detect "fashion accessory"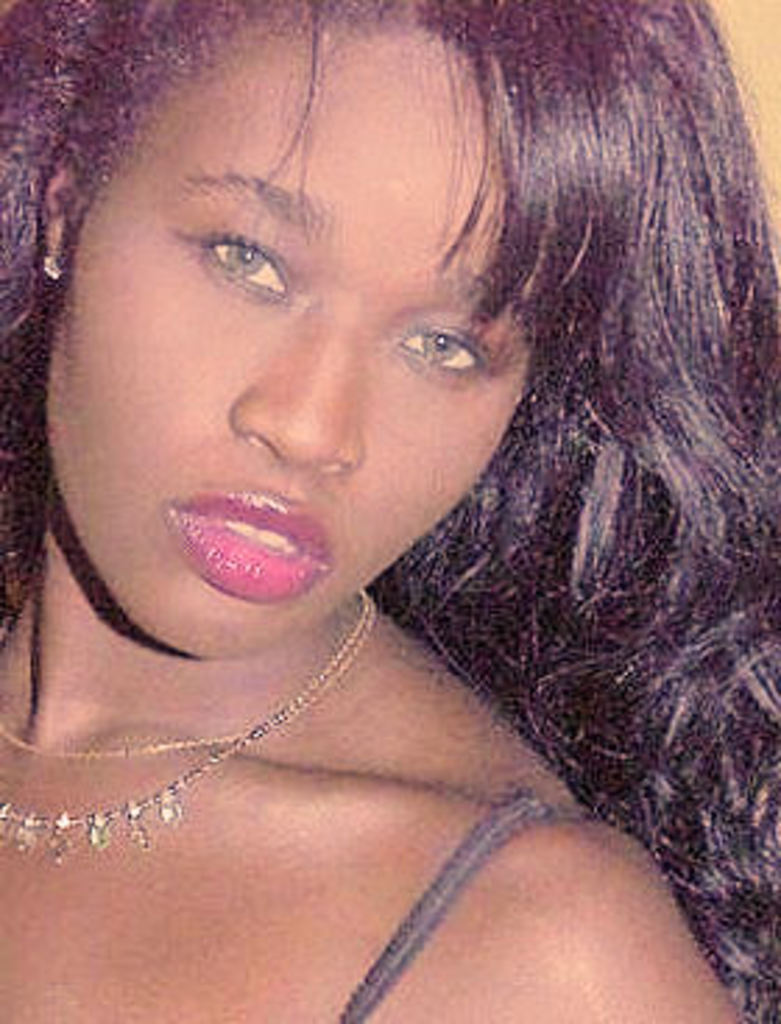
bbox=[25, 246, 64, 279]
